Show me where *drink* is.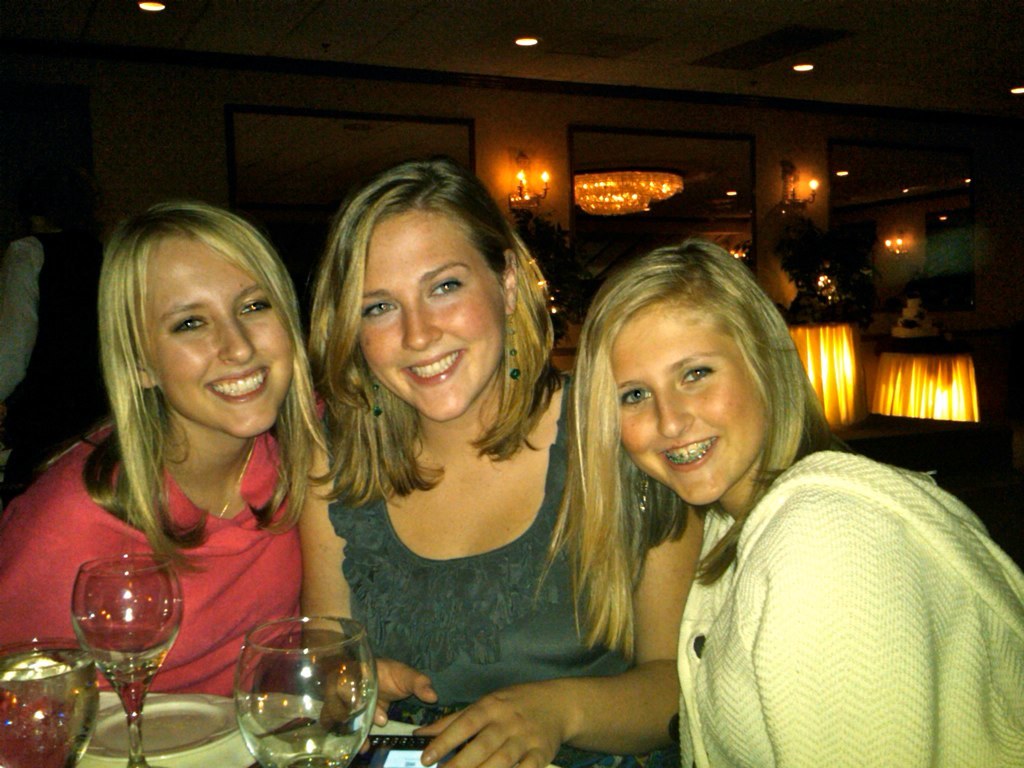
*drink* is at x1=0 y1=638 x2=100 y2=767.
